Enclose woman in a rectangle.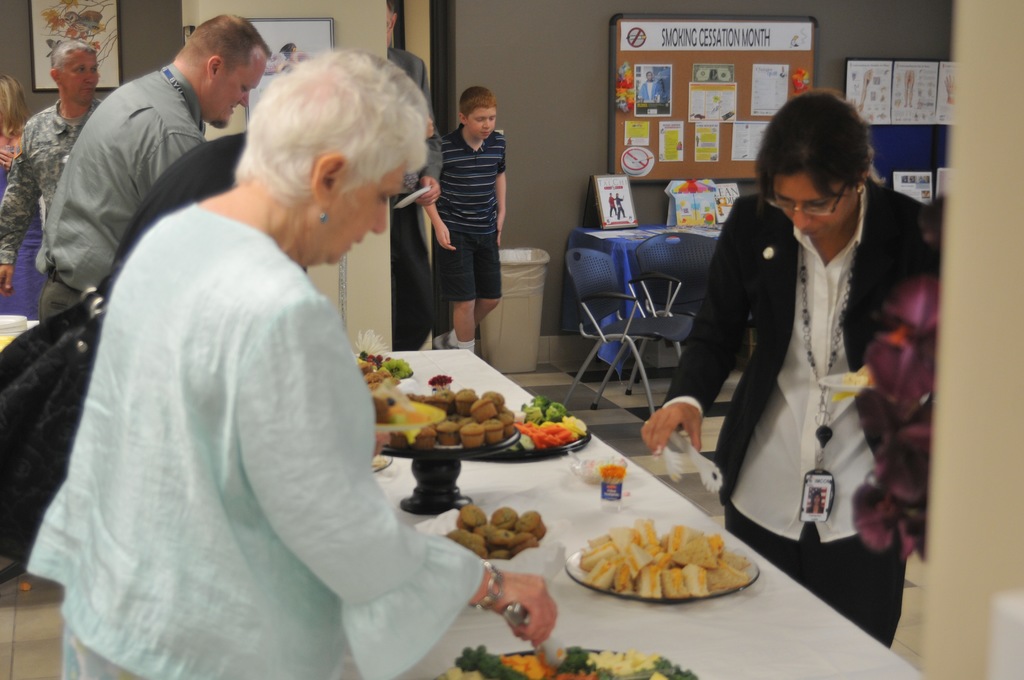
28:49:557:679.
